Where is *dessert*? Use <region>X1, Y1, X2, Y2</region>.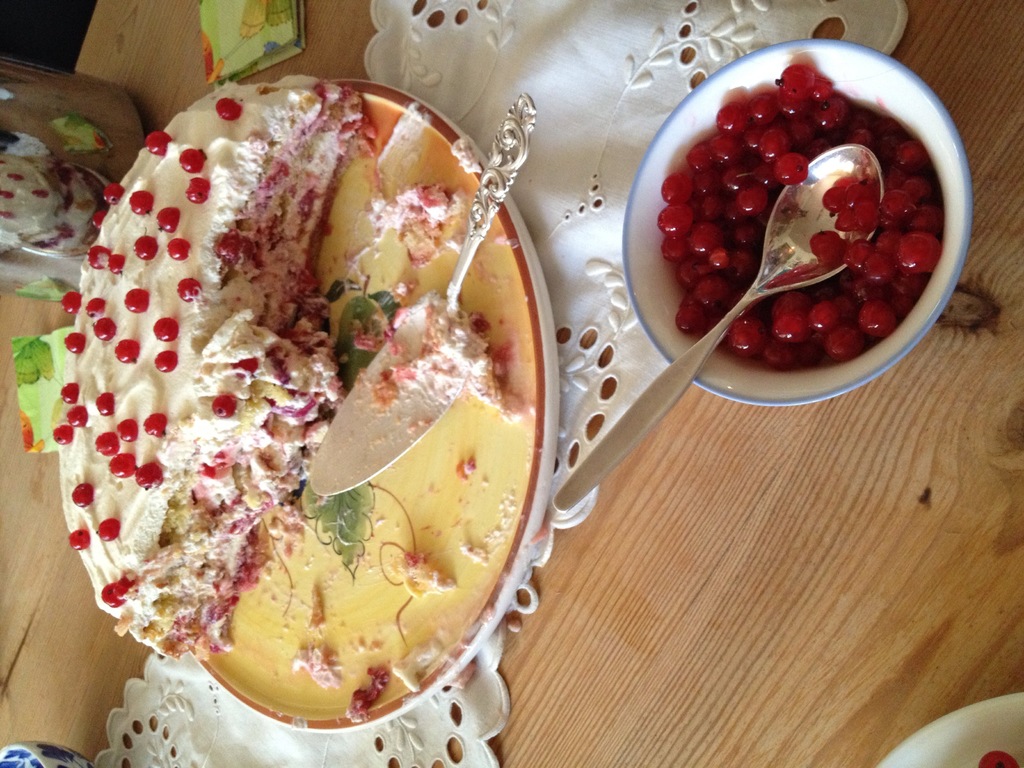
<region>52, 76, 467, 664</region>.
